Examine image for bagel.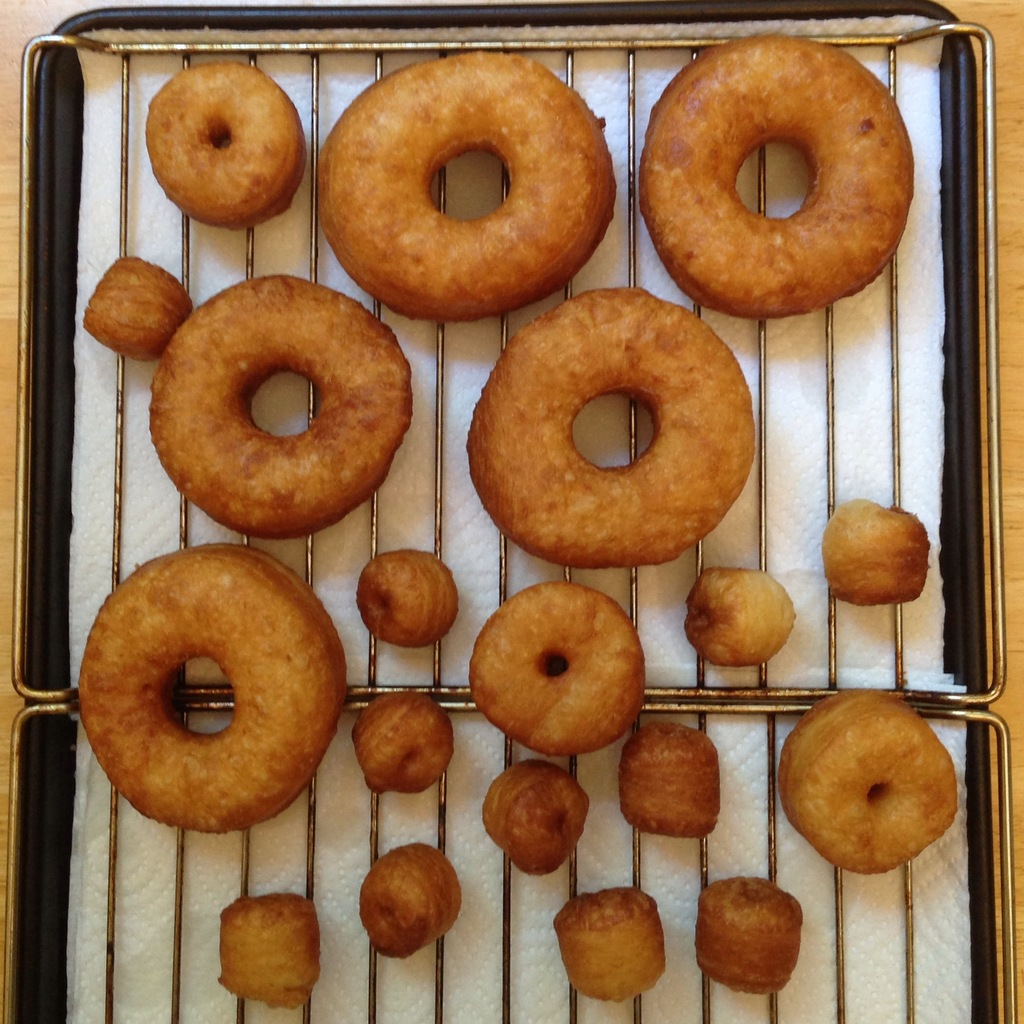
Examination result: select_region(783, 689, 960, 879).
